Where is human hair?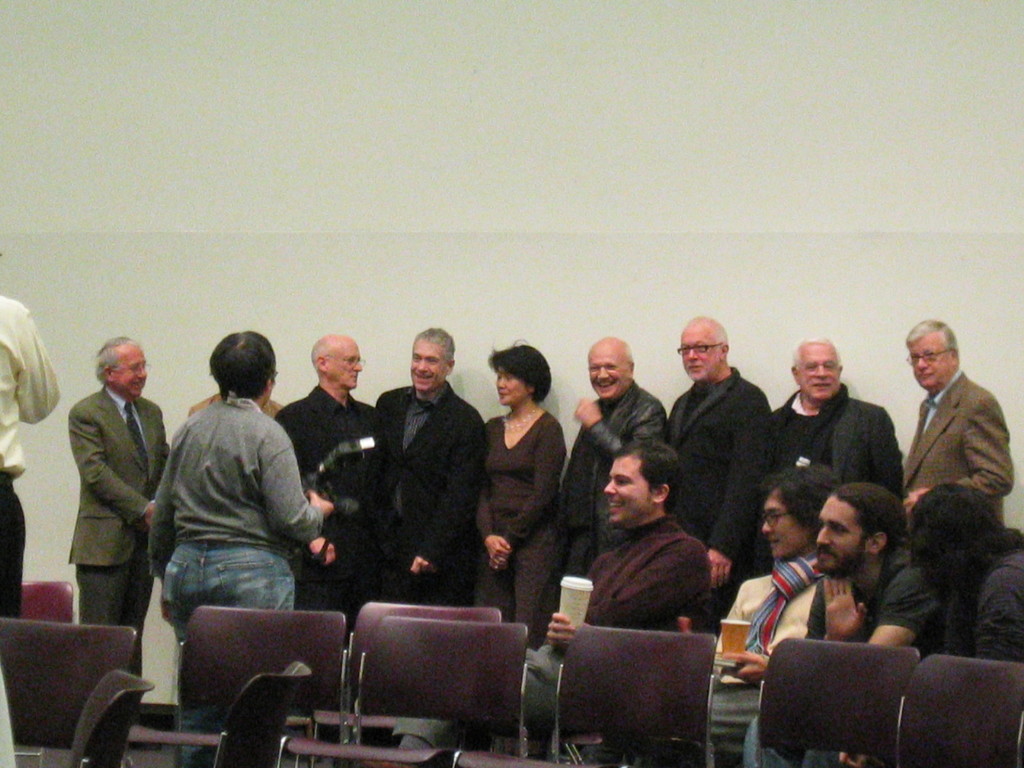
(792,337,843,381).
